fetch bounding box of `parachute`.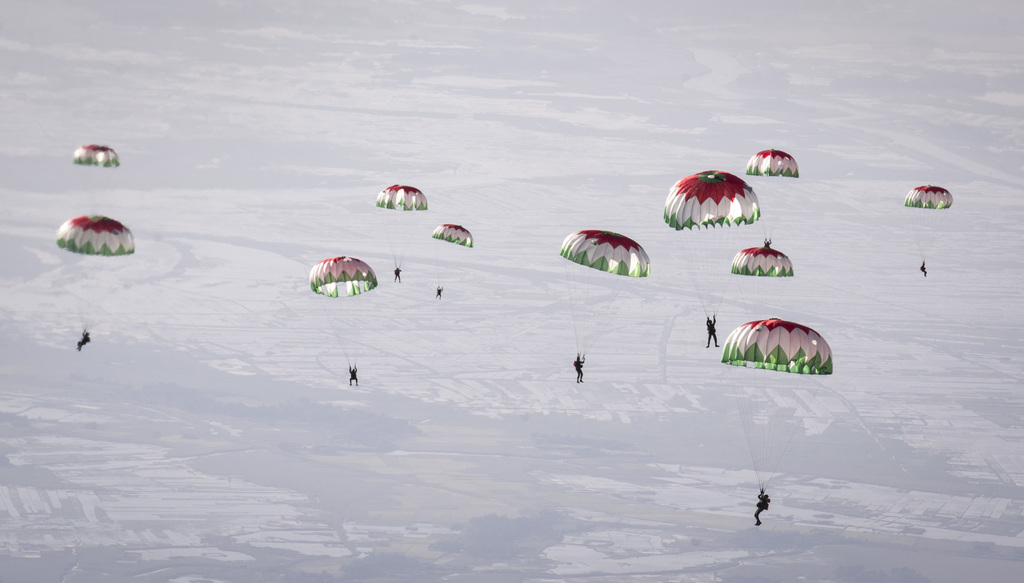
Bbox: bbox=(745, 148, 797, 243).
